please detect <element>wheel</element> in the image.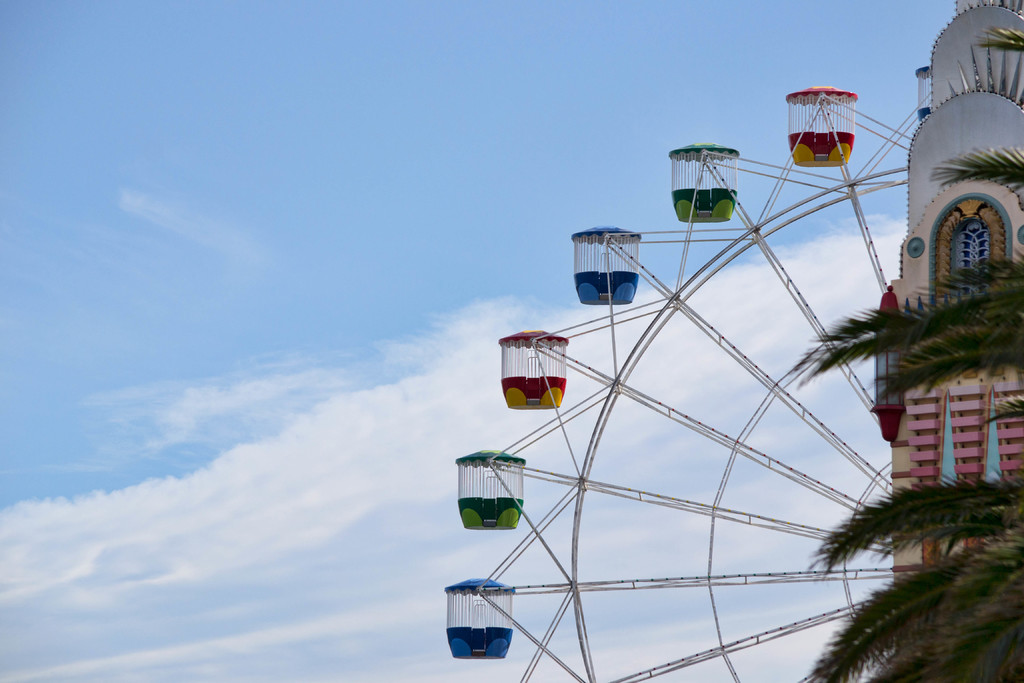
389 144 984 659.
